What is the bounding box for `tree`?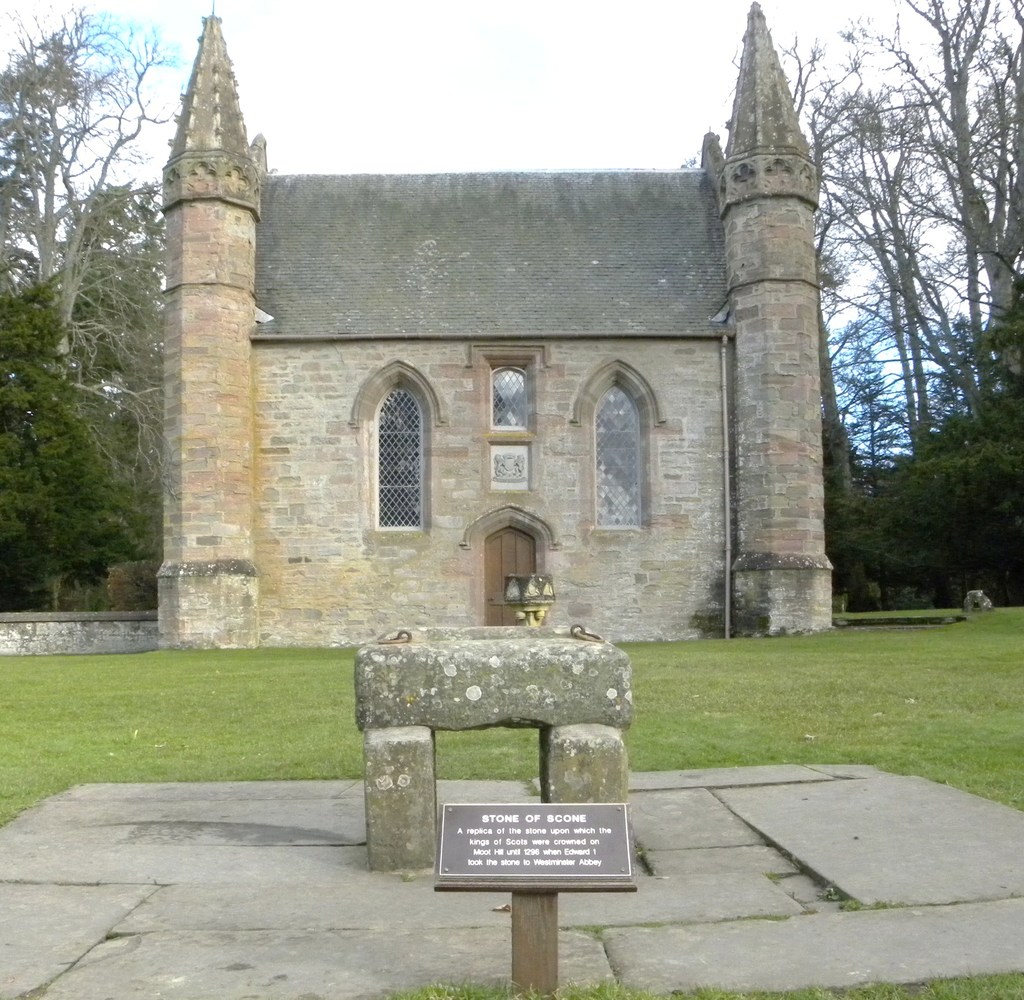
840/323/912/474.
